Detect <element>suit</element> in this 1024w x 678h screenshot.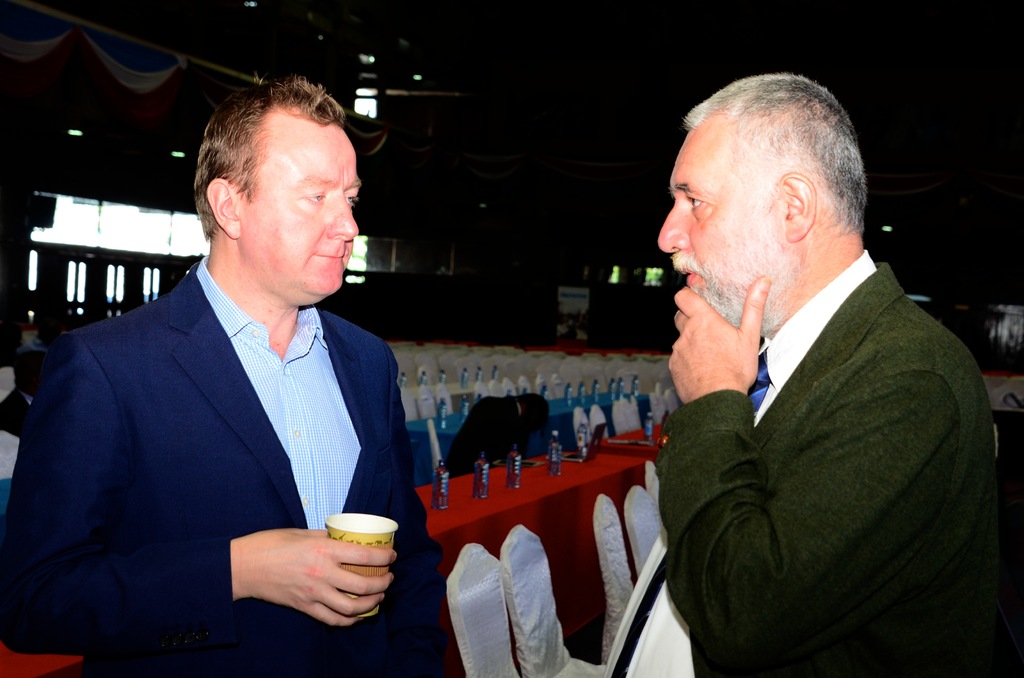
Detection: [left=638, top=120, right=1006, bottom=677].
